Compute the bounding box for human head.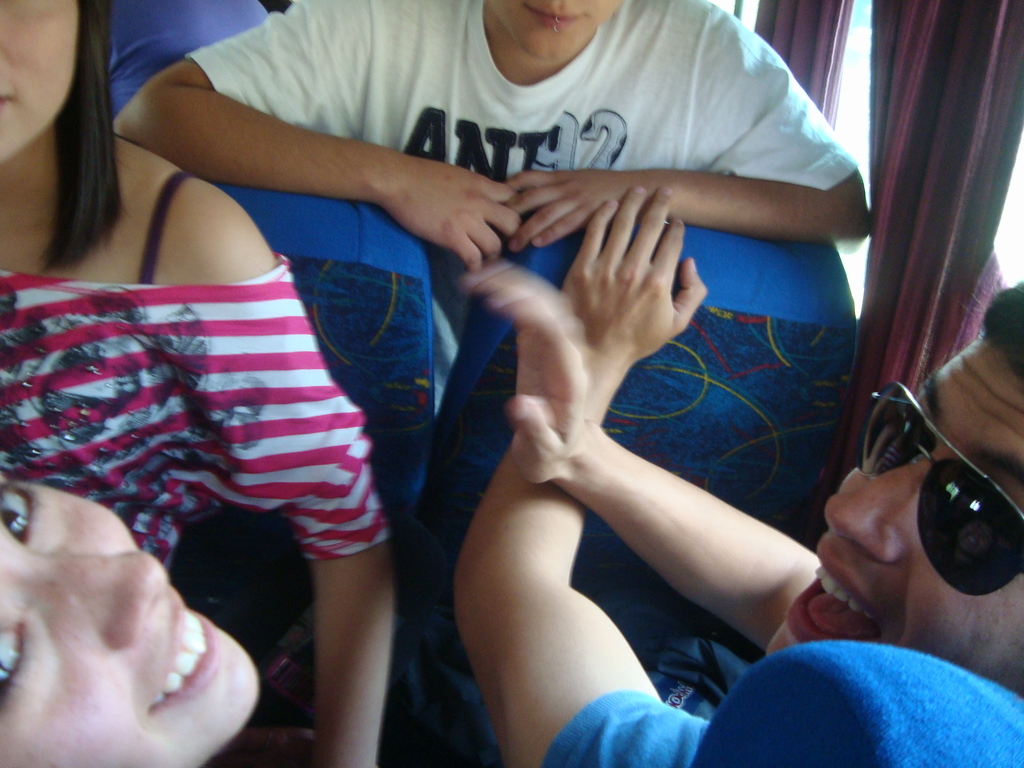
box=[491, 0, 627, 66].
